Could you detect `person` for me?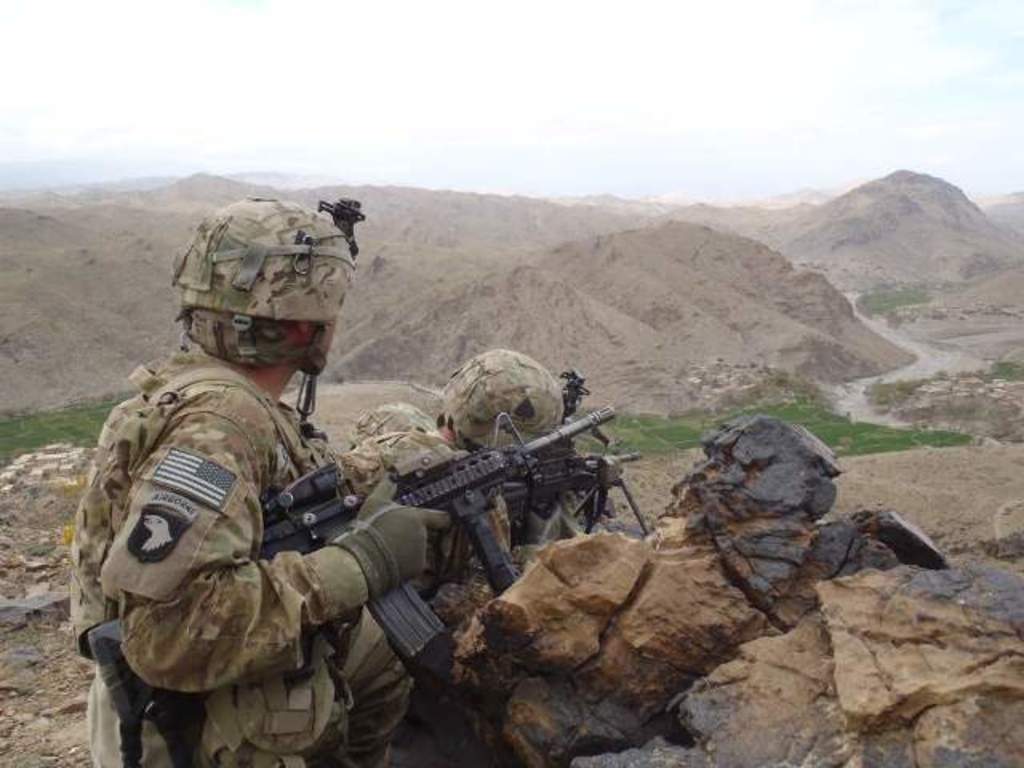
Detection result: left=53, top=184, right=450, bottom=766.
